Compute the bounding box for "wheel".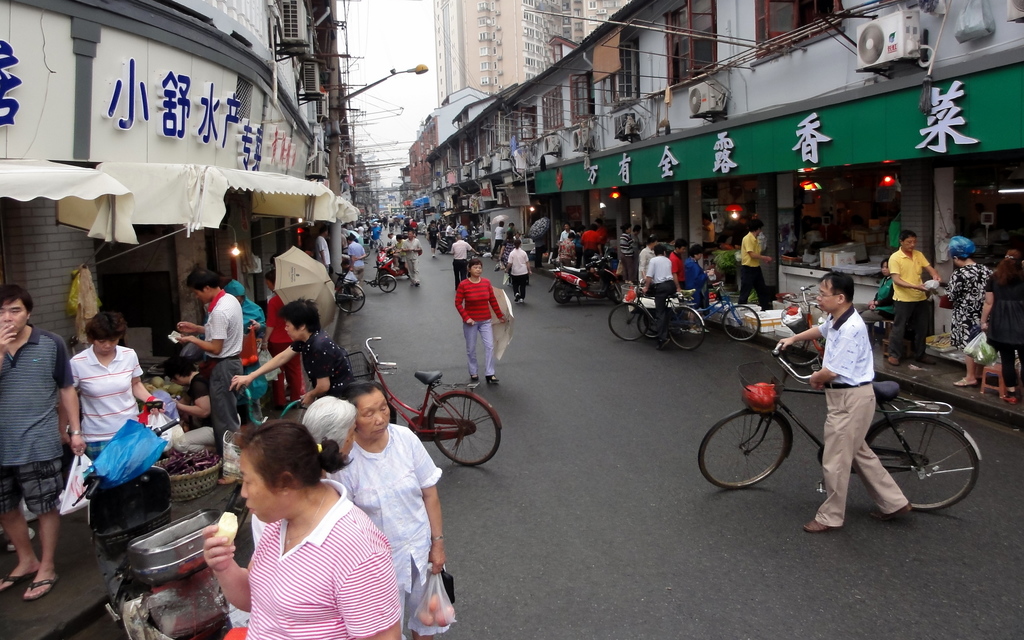
locate(335, 282, 366, 312).
